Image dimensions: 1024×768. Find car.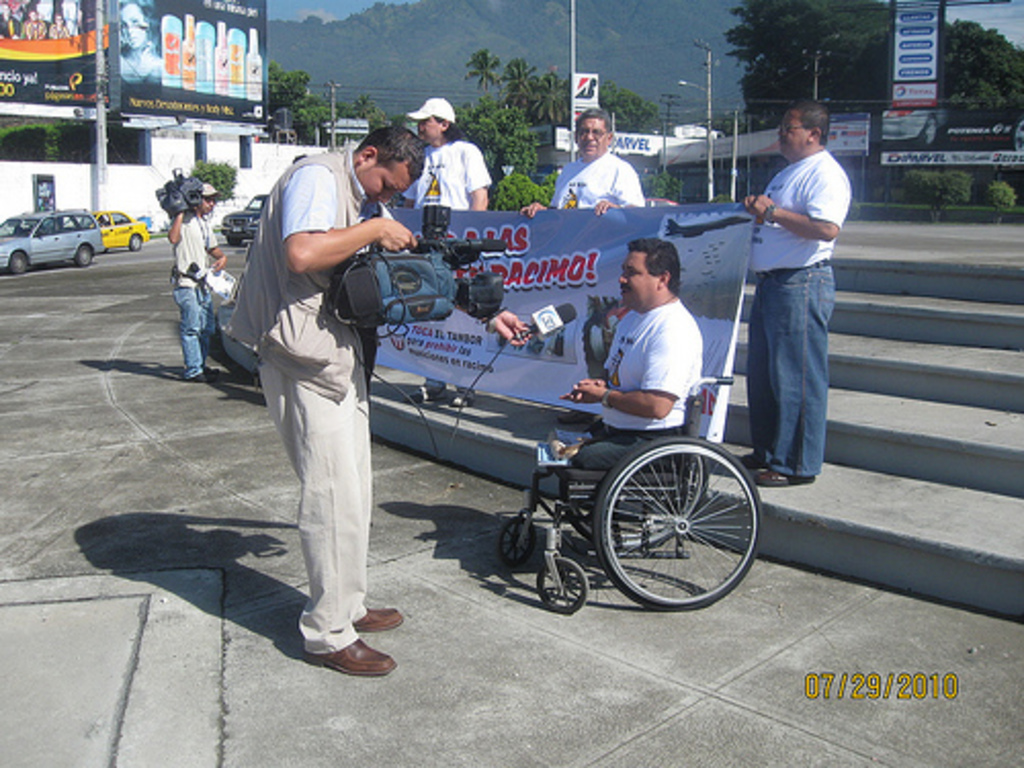
(18,193,121,260).
